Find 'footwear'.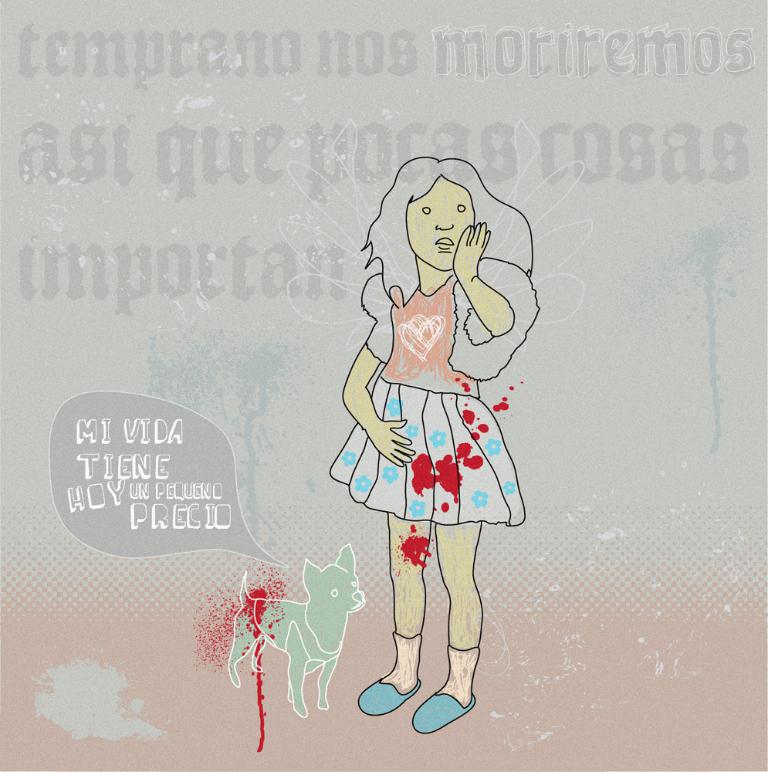
[356,672,425,711].
